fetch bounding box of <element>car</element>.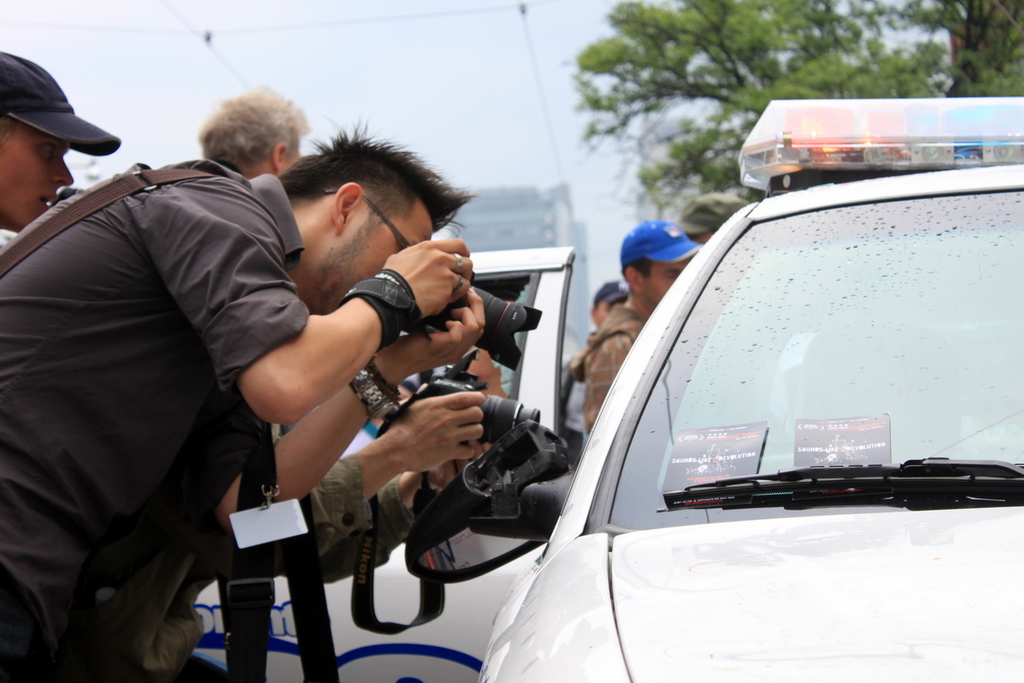
Bbox: locate(480, 98, 1023, 682).
